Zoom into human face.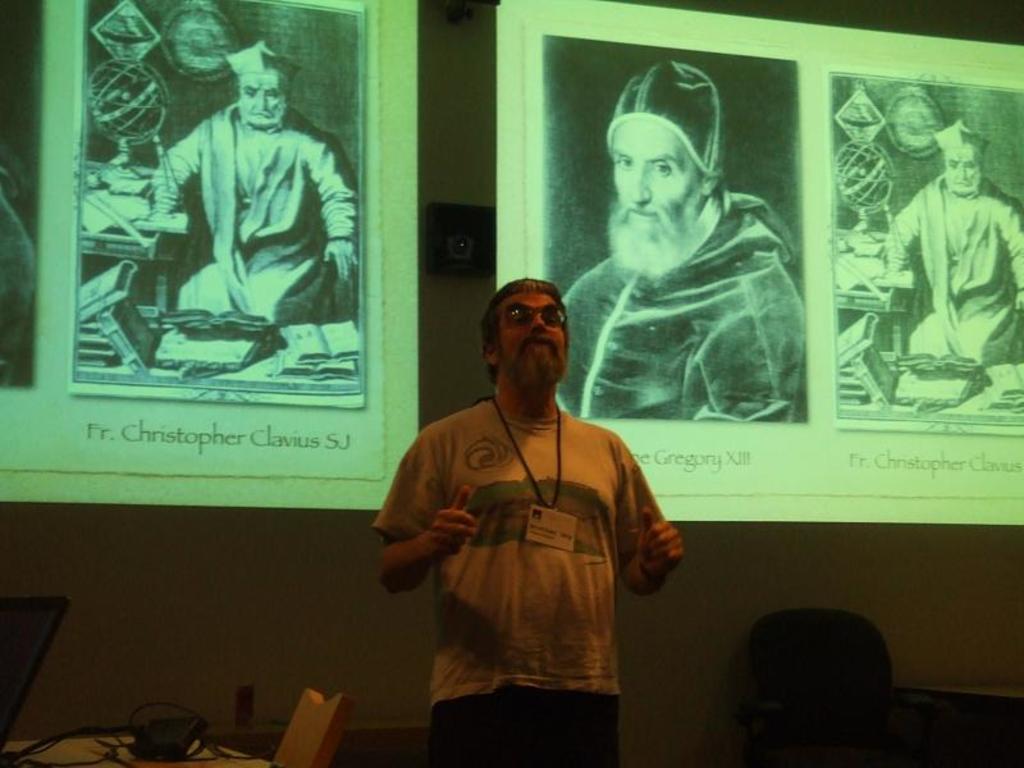
Zoom target: bbox=[241, 69, 285, 124].
